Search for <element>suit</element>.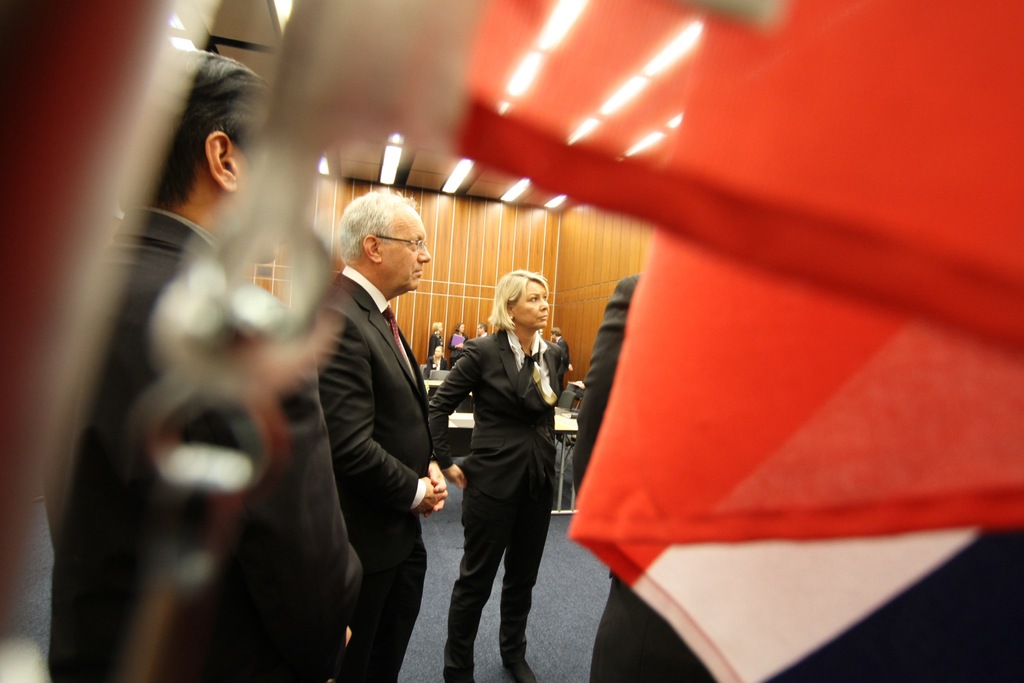
Found at 425, 356, 447, 377.
